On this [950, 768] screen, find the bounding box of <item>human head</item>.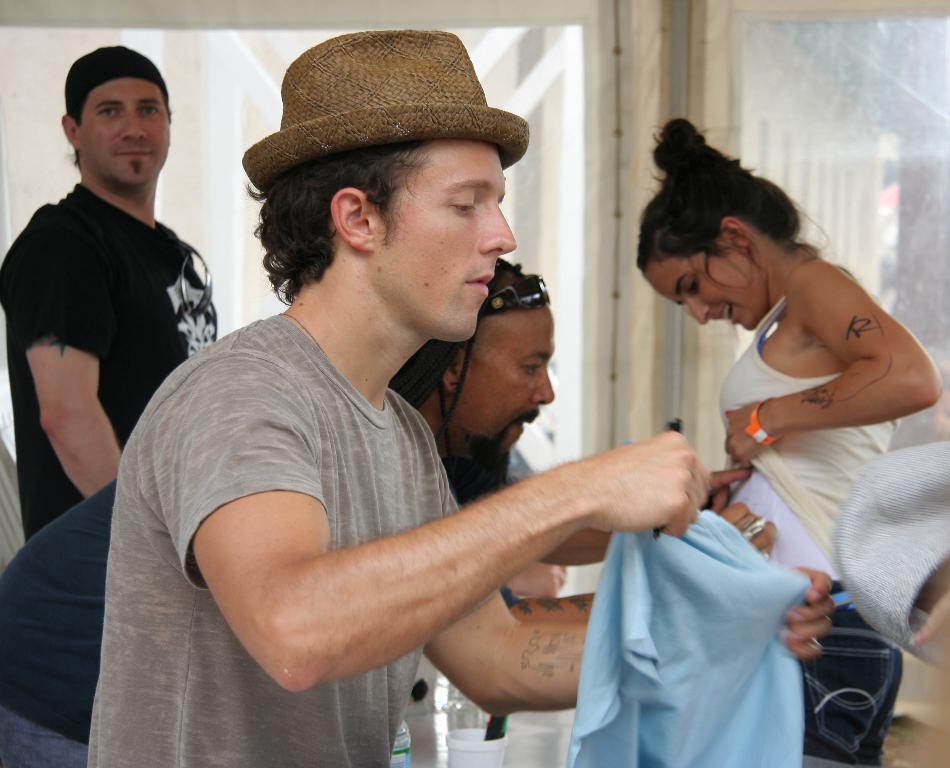
Bounding box: bbox(40, 31, 178, 194).
